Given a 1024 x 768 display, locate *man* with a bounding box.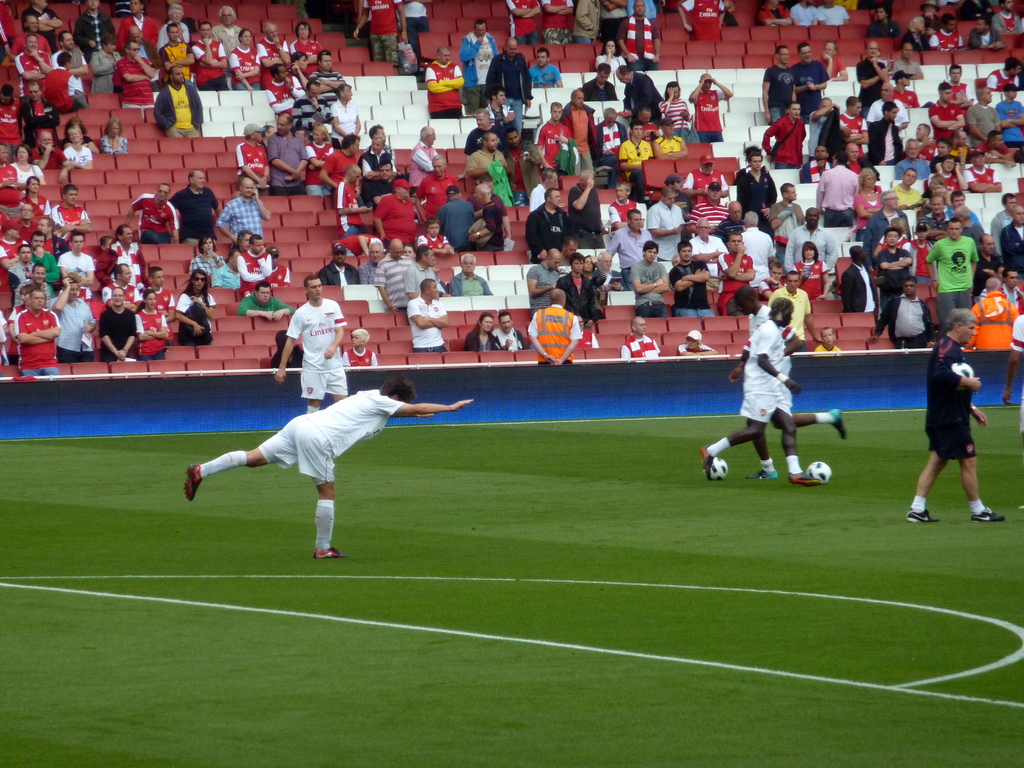
Located: [left=15, top=14, right=243, bottom=122].
